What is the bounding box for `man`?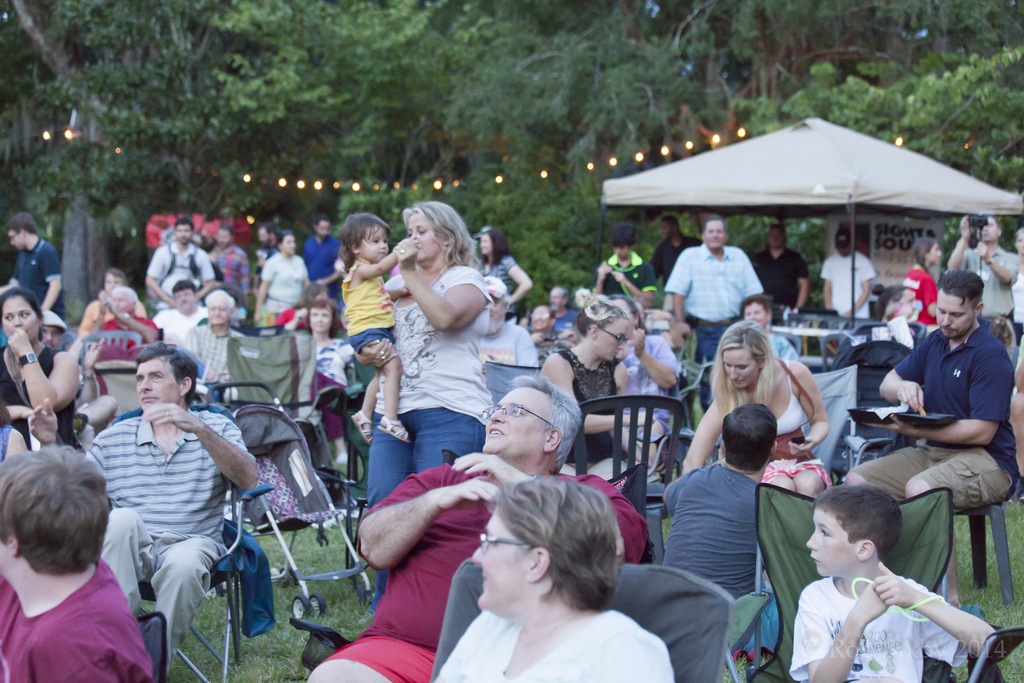
(255, 224, 278, 296).
